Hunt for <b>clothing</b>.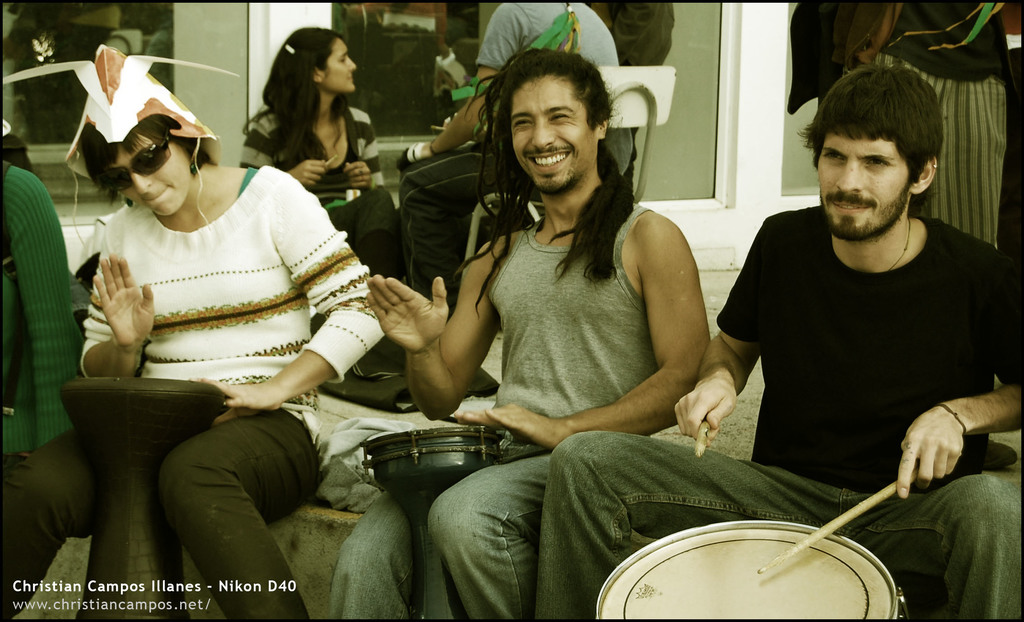
Hunted down at l=238, t=98, r=375, b=213.
